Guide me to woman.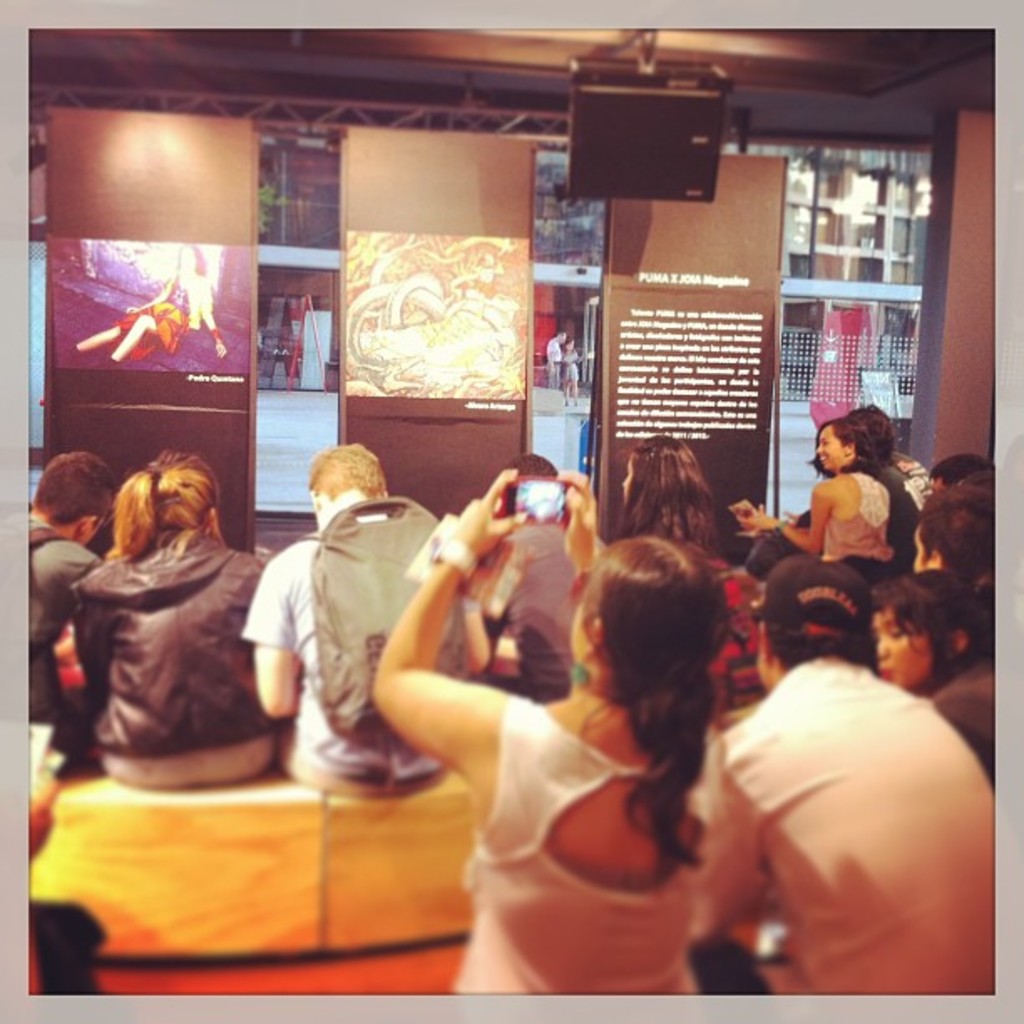
Guidance: crop(612, 432, 738, 574).
